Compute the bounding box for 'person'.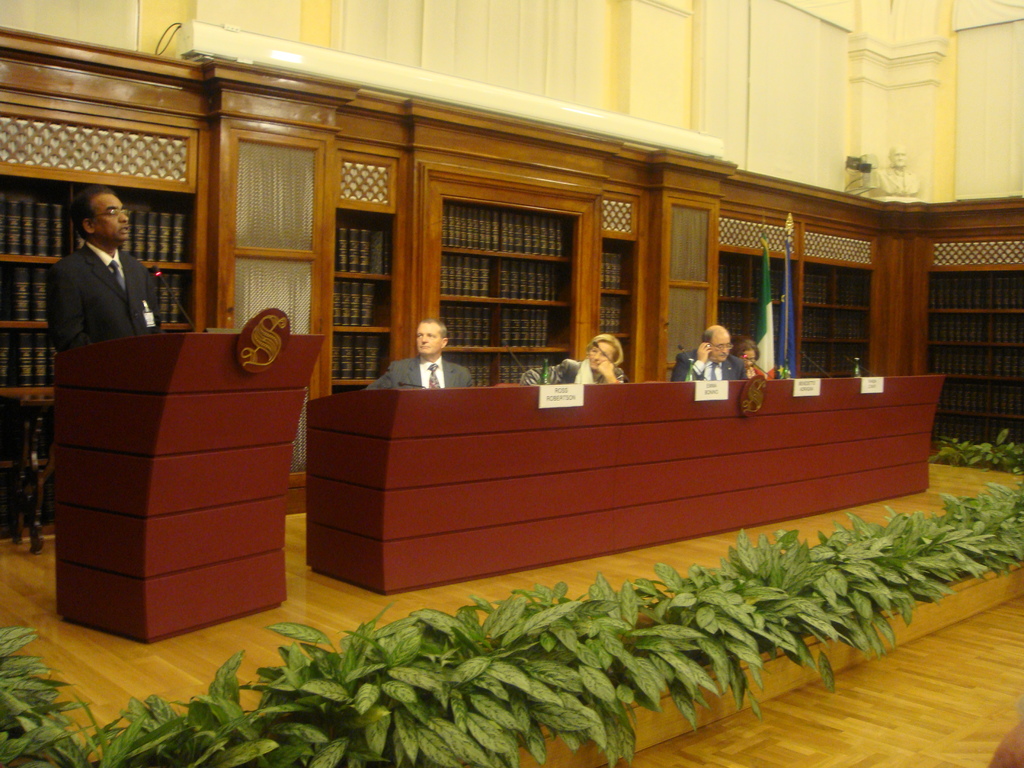
rect(672, 321, 748, 378).
